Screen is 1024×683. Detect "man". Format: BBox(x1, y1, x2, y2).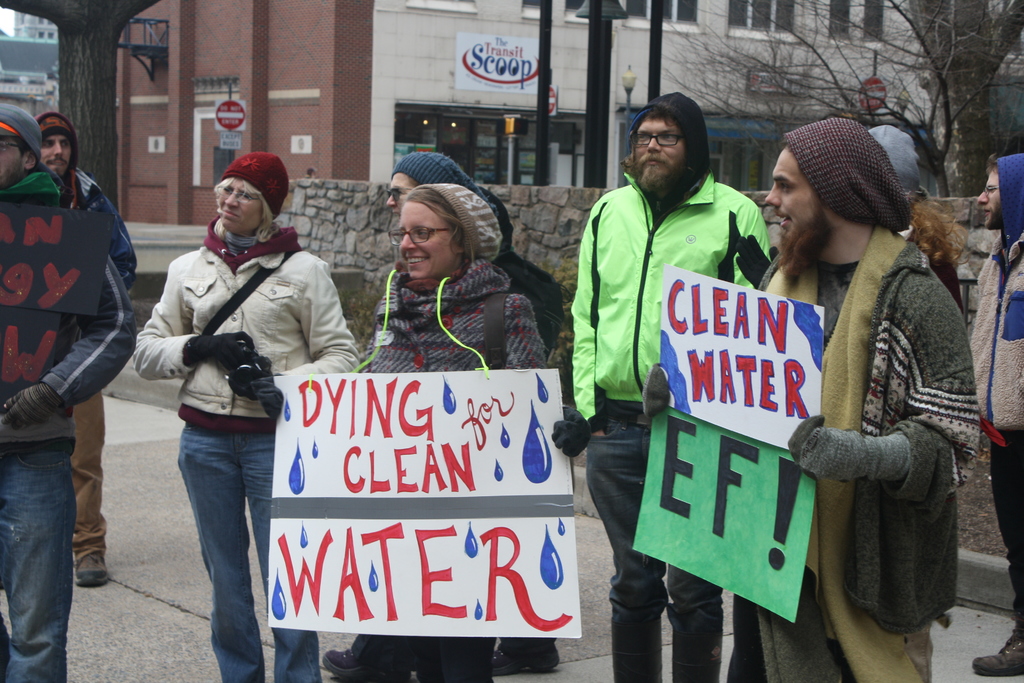
BBox(0, 87, 142, 682).
